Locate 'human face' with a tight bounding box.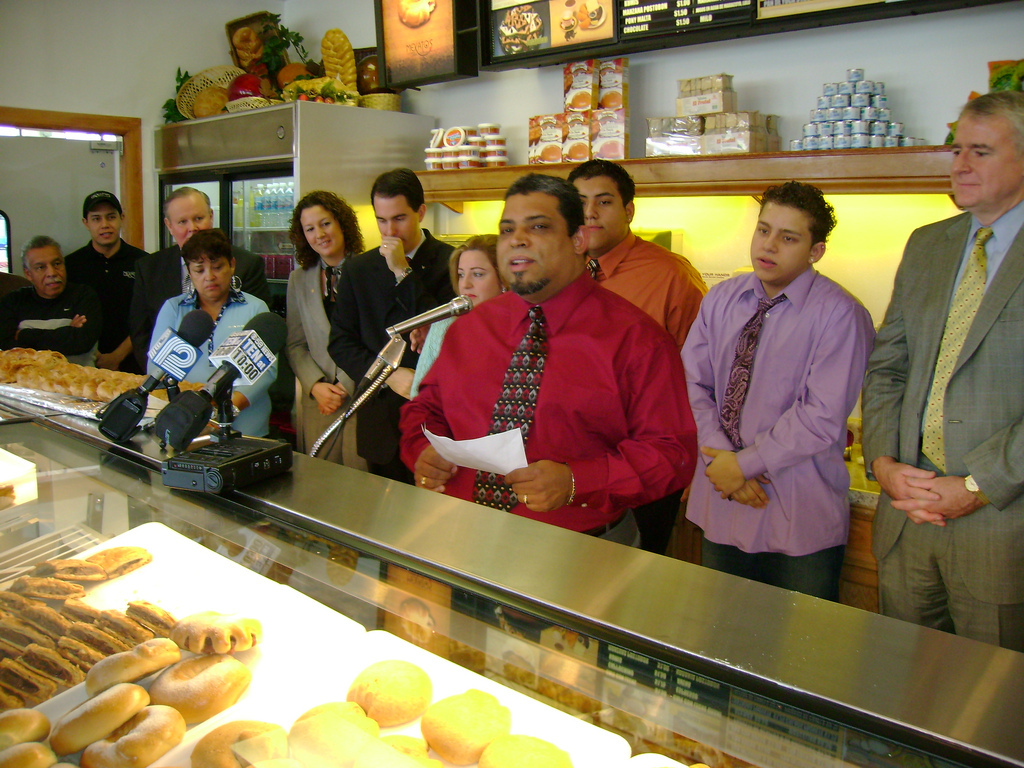
(left=950, top=108, right=1023, bottom=201).
